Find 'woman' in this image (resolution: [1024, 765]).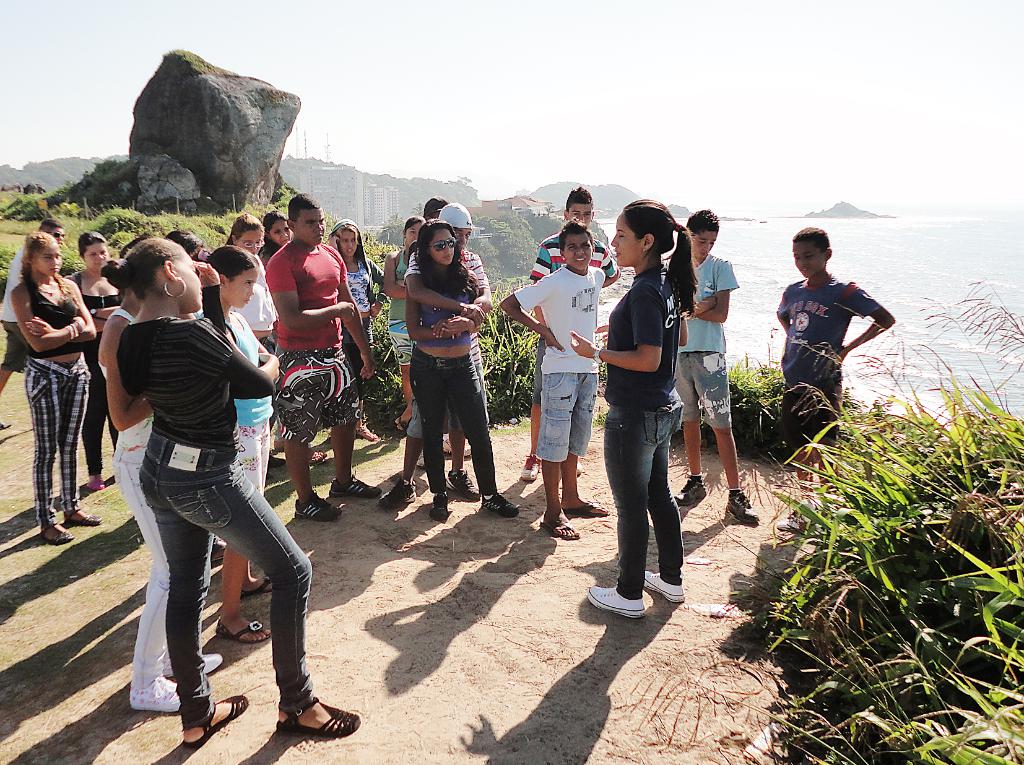
{"left": 173, "top": 242, "right": 305, "bottom": 644}.
